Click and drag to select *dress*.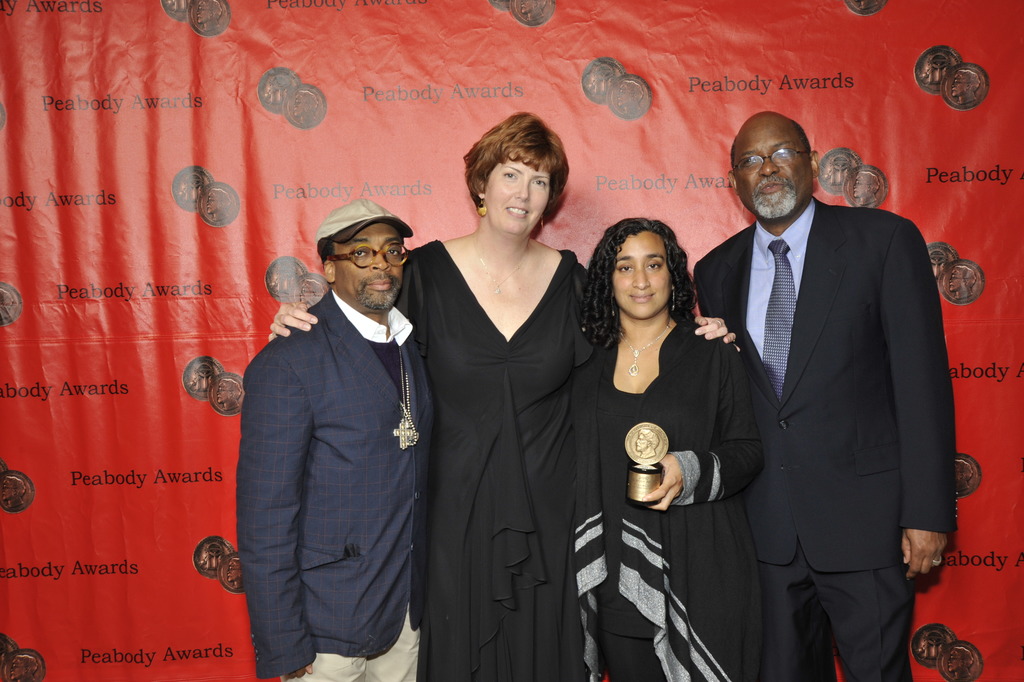
Selection: bbox=(574, 321, 767, 681).
